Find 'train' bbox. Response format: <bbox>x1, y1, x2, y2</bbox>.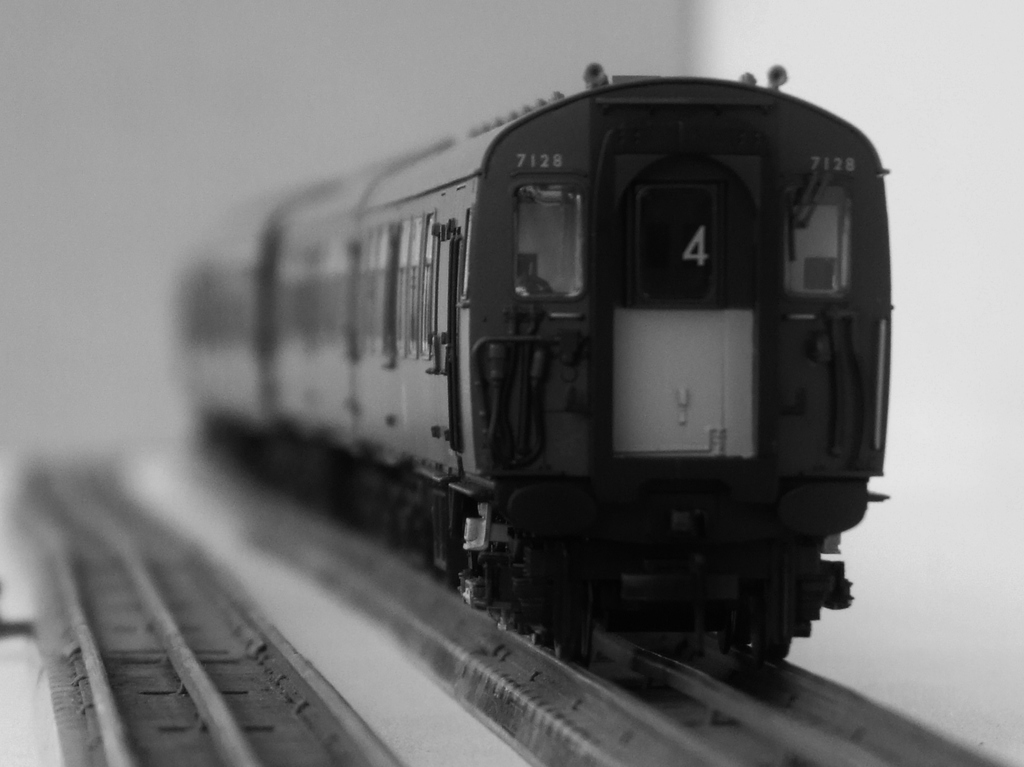
<bbox>174, 65, 896, 667</bbox>.
